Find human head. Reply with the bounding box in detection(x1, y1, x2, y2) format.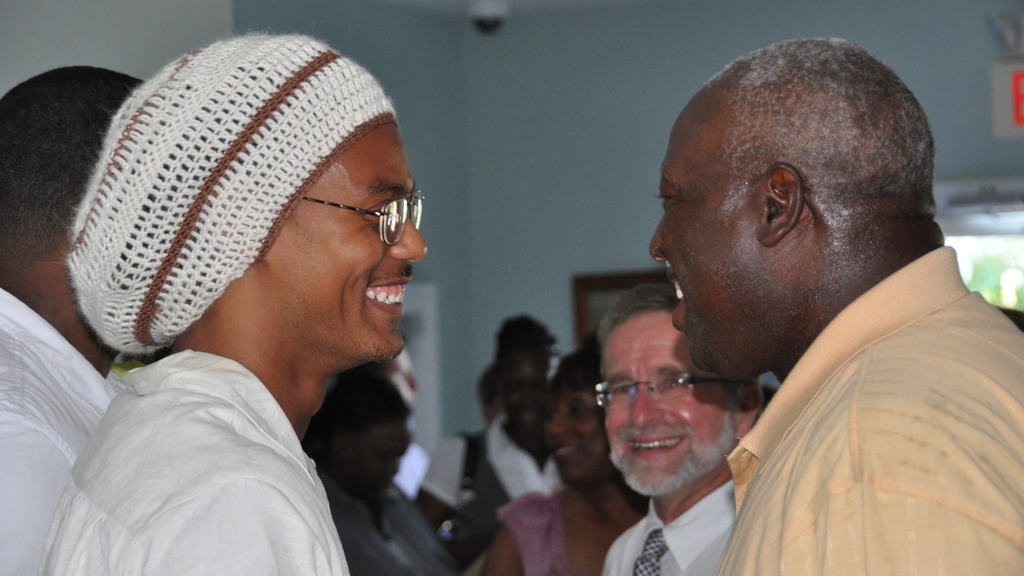
detection(495, 311, 563, 446).
